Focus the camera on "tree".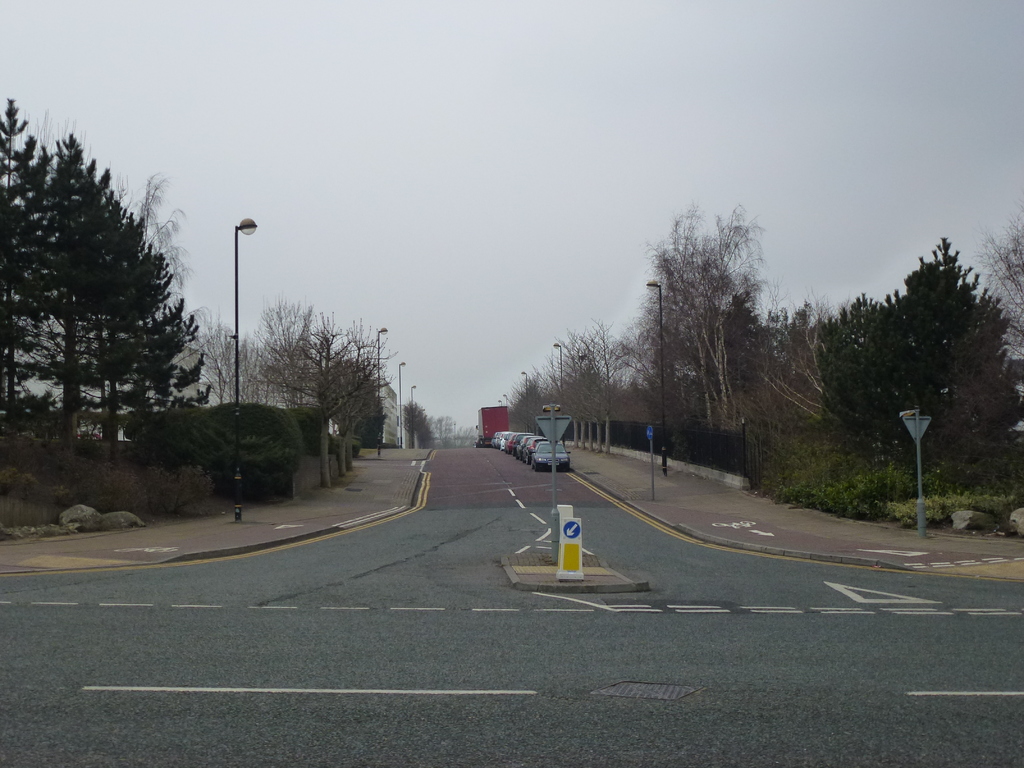
Focus region: 319,321,404,490.
